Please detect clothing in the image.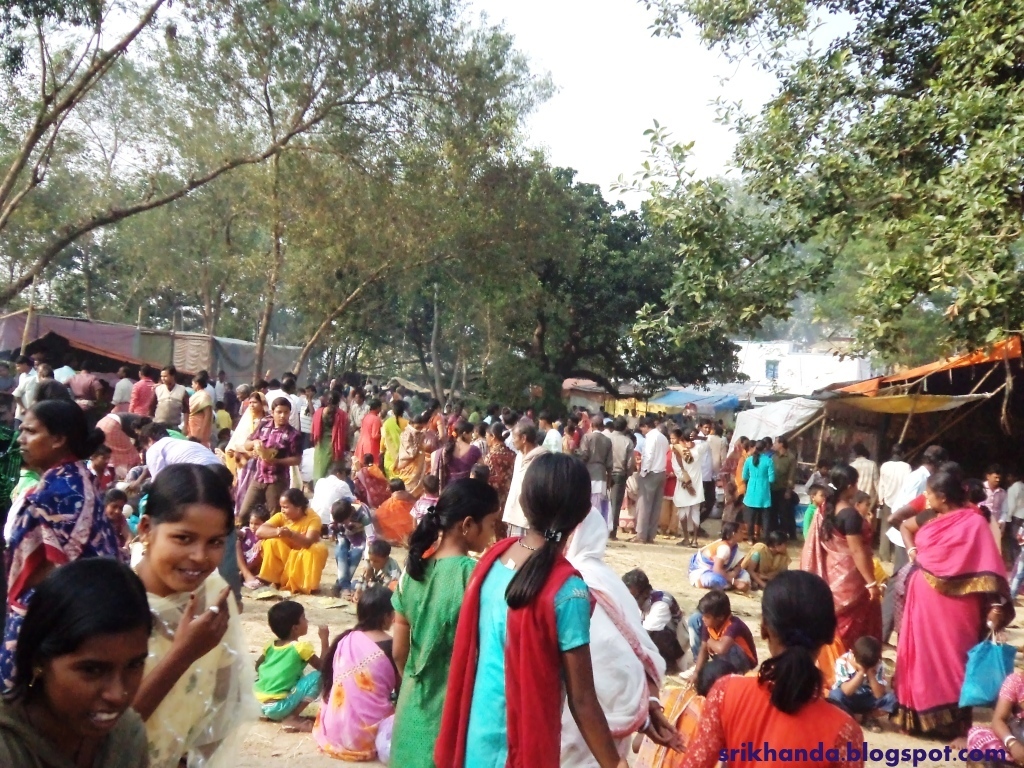
select_region(639, 435, 663, 543).
